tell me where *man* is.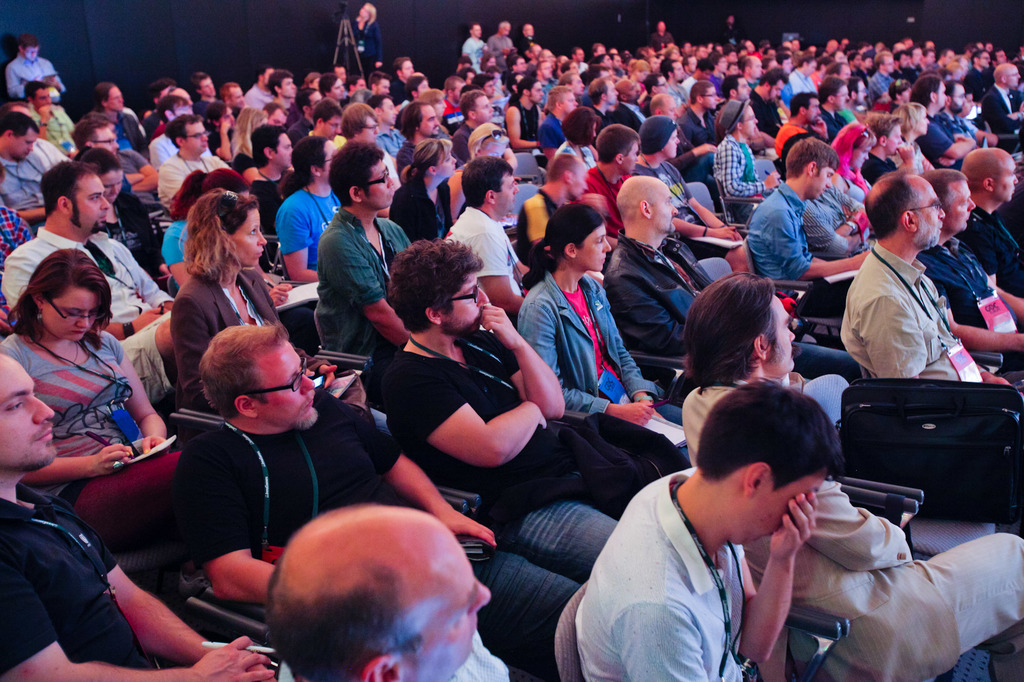
*man* is at [440, 83, 508, 166].
